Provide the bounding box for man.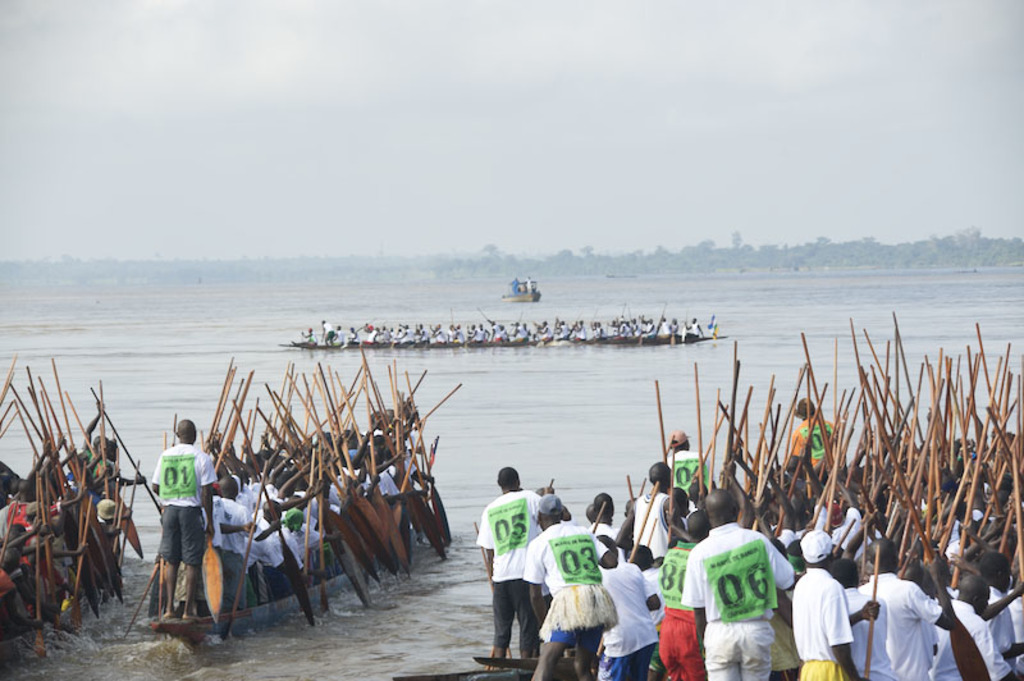
<box>147,415,207,618</box>.
